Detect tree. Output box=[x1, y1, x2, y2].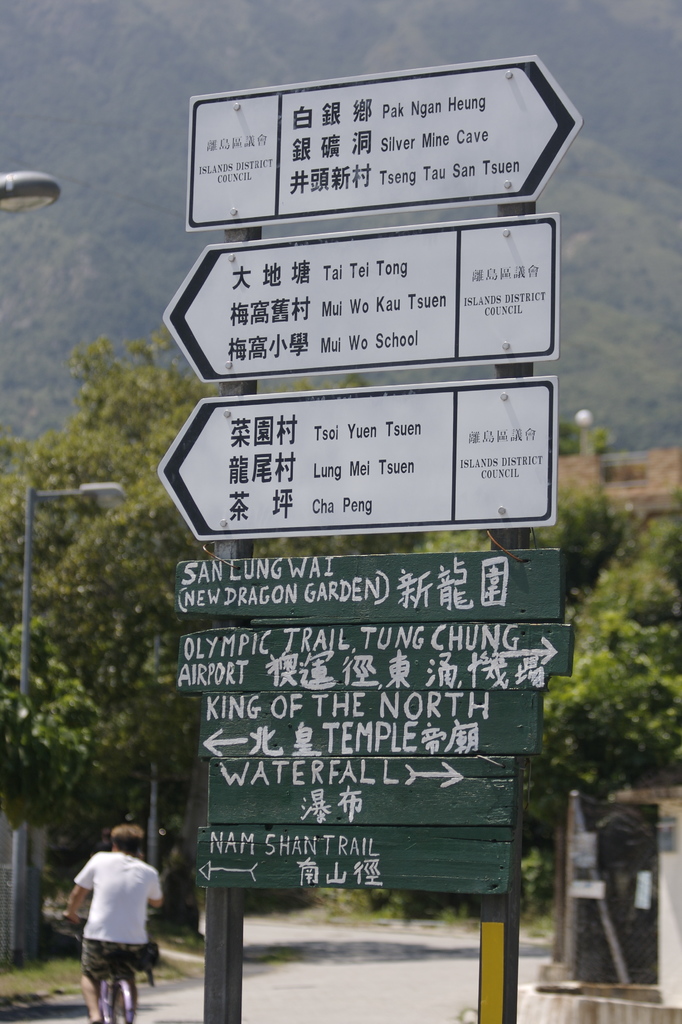
box=[0, 332, 499, 918].
